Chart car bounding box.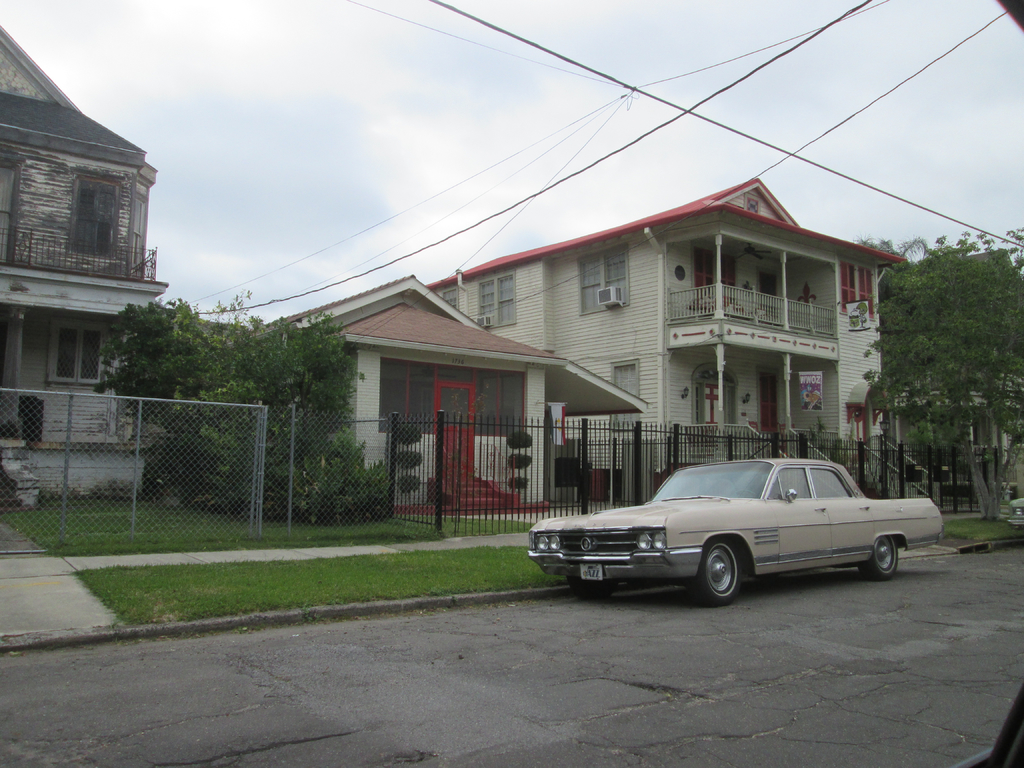
Charted: x1=1007, y1=498, x2=1023, y2=535.
